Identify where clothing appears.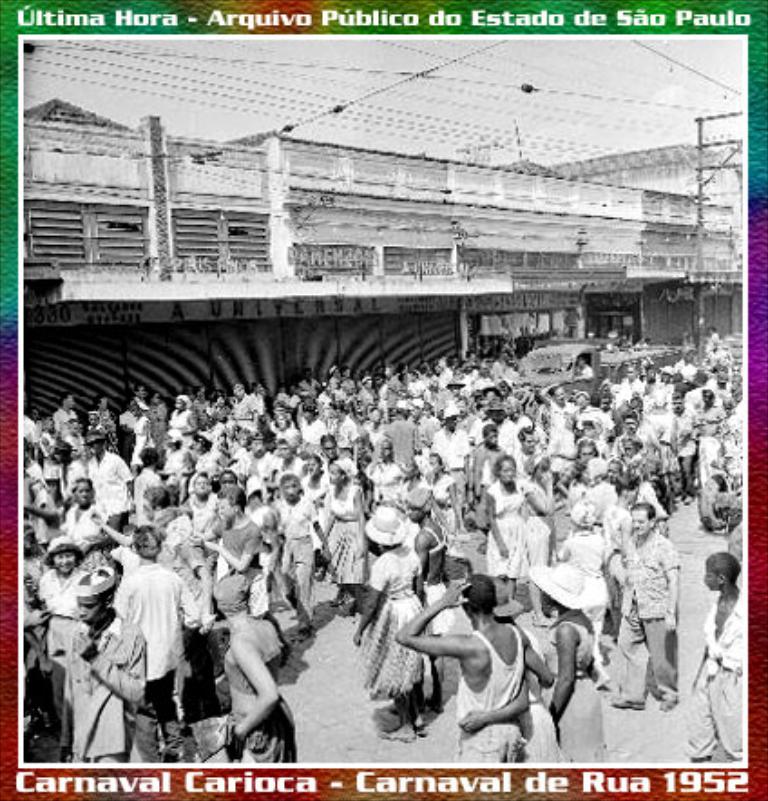
Appears at <bbox>286, 500, 324, 620</bbox>.
